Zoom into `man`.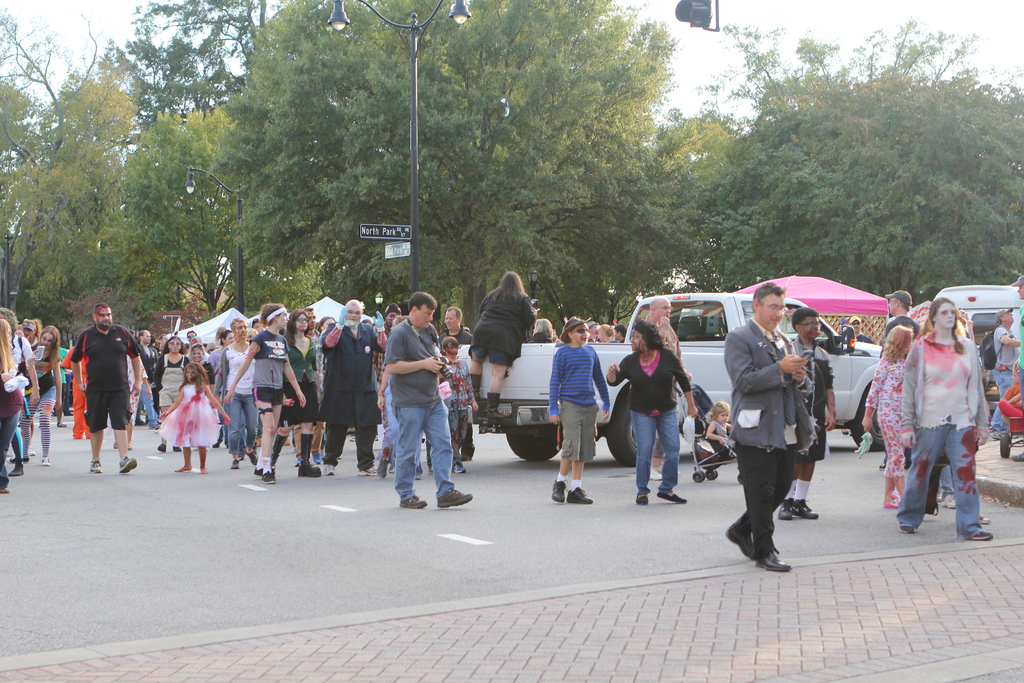
Zoom target: pyautogui.locateOnScreen(589, 324, 601, 343).
